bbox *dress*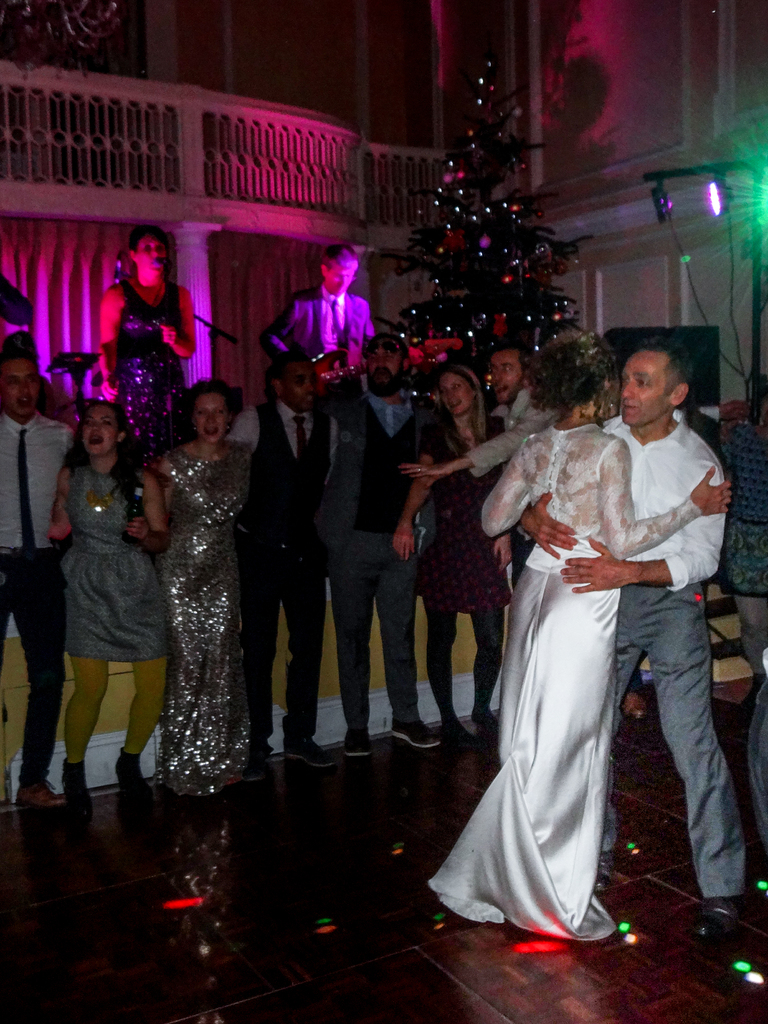
(49,444,158,681)
